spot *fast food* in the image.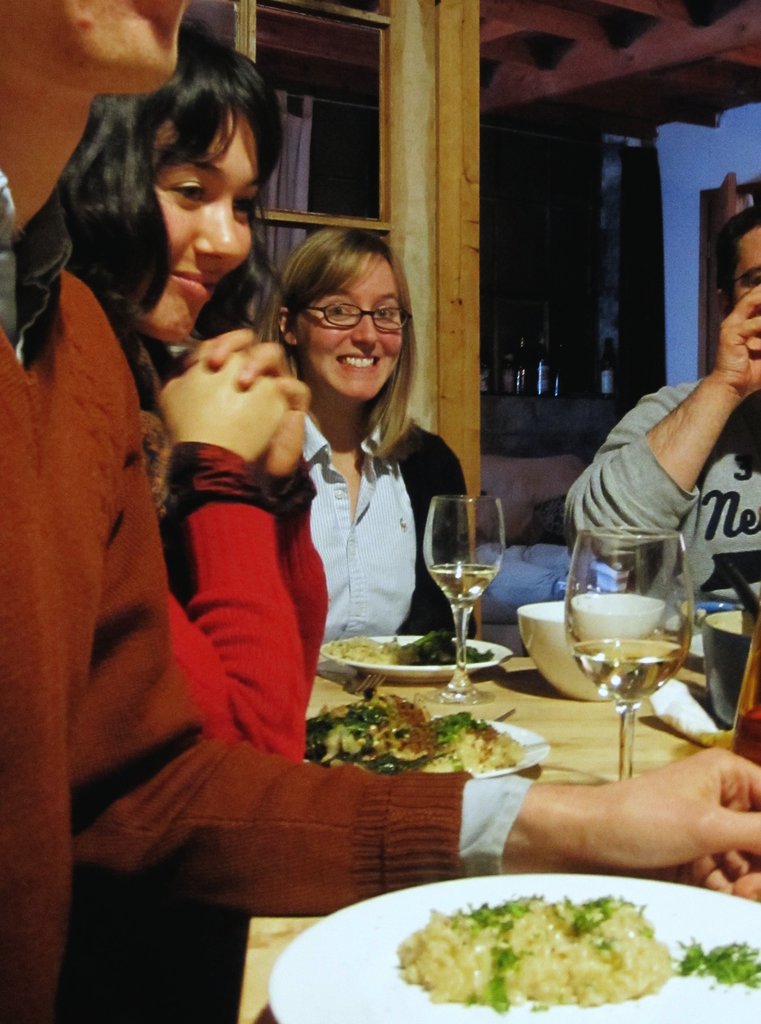
*fast food* found at [x1=389, y1=890, x2=720, y2=1023].
